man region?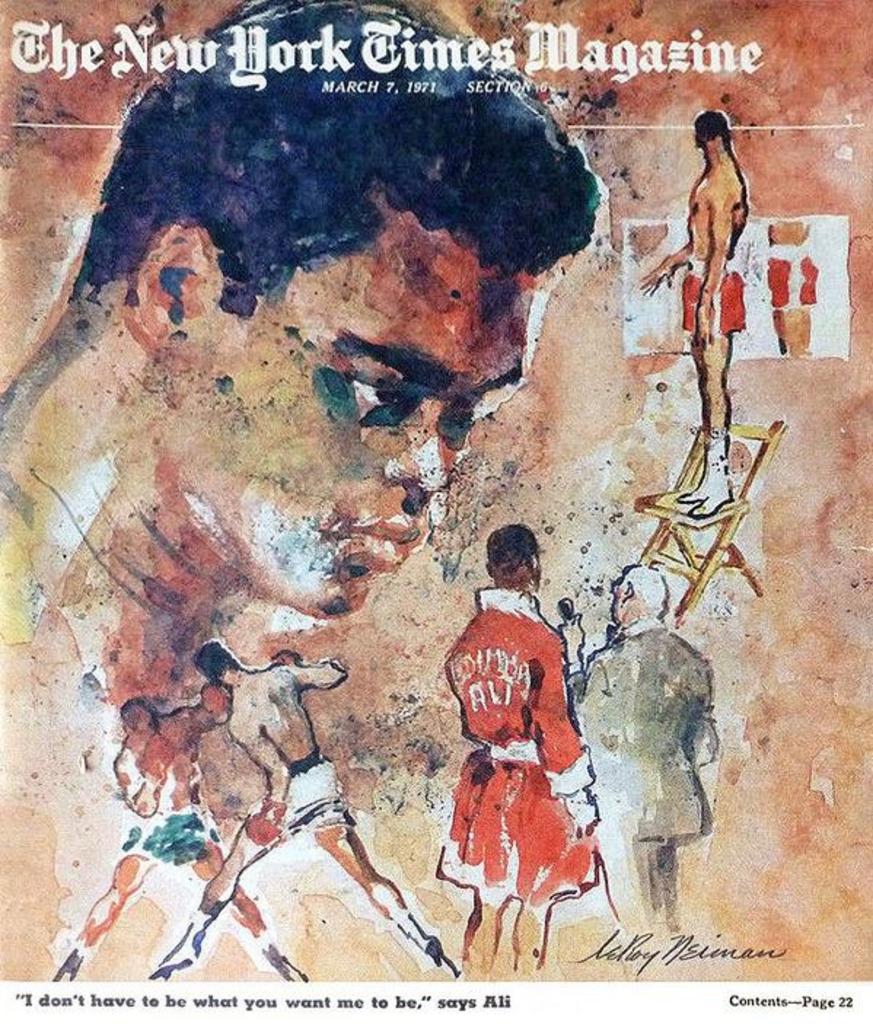
48,702,302,985
